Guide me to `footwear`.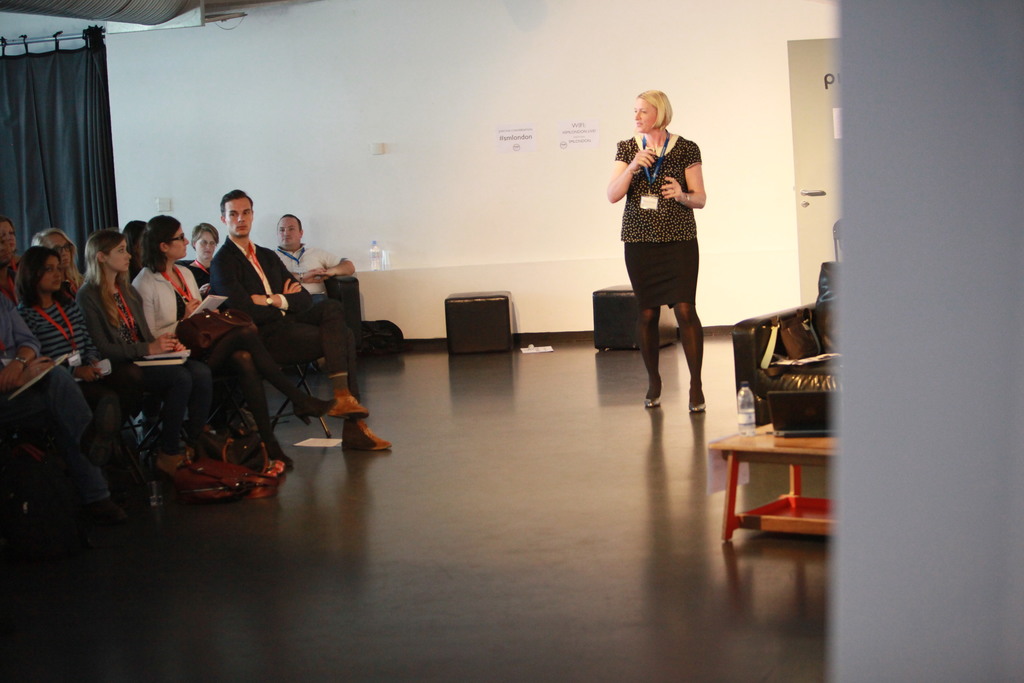
Guidance: 294, 391, 333, 425.
